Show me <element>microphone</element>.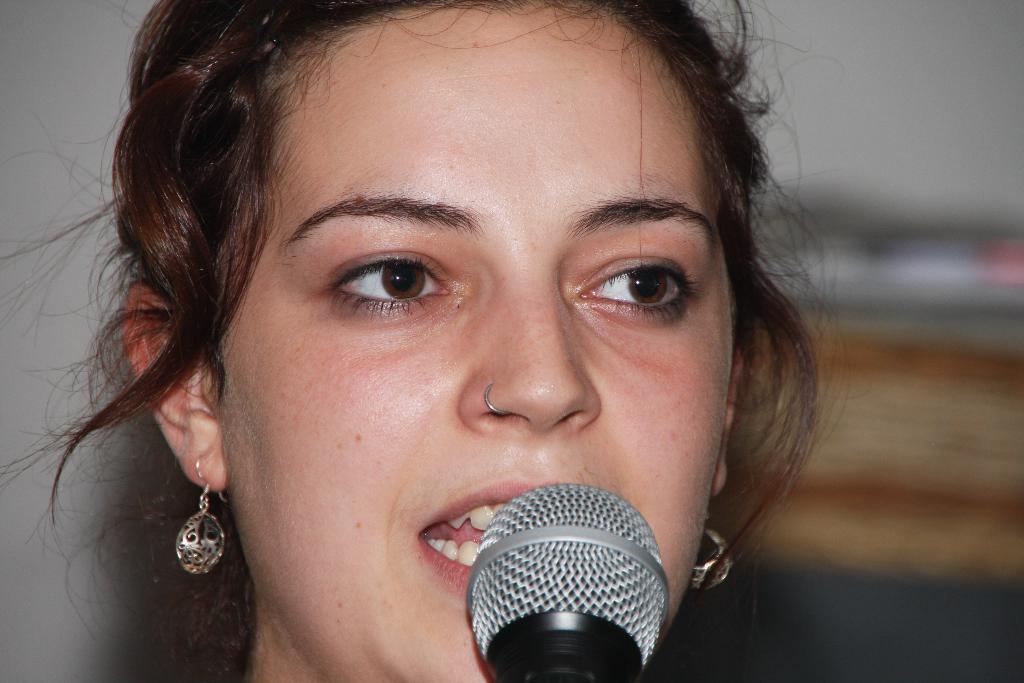
<element>microphone</element> is here: (448,490,687,675).
